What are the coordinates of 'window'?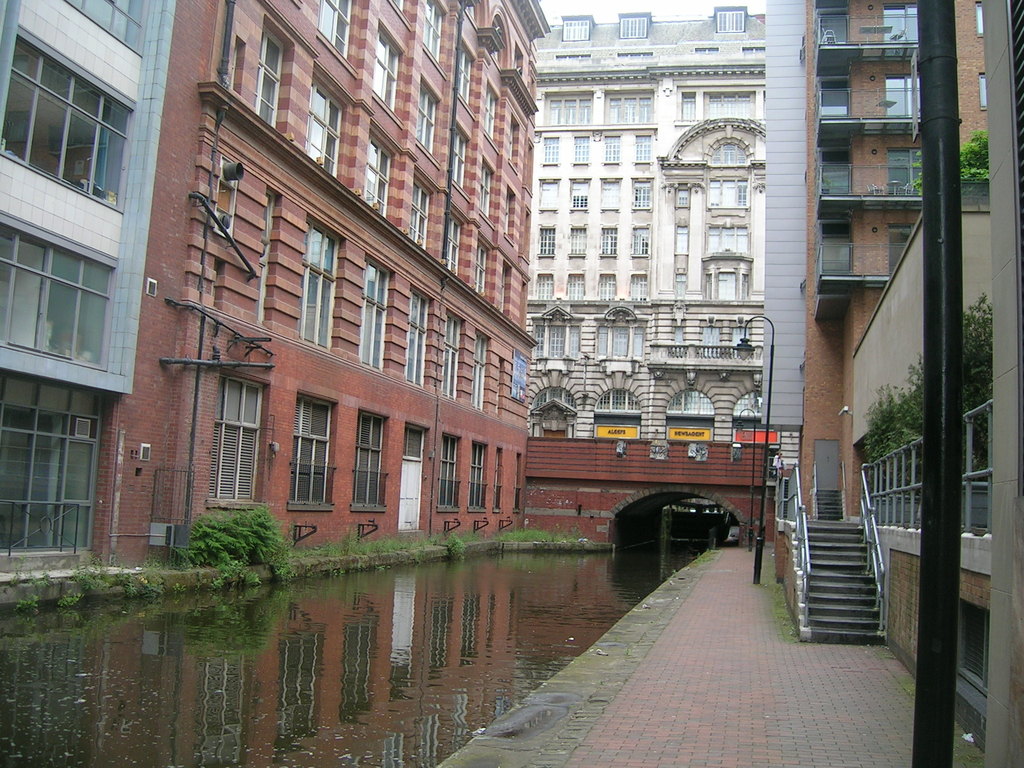
{"left": 298, "top": 221, "right": 344, "bottom": 349}.
